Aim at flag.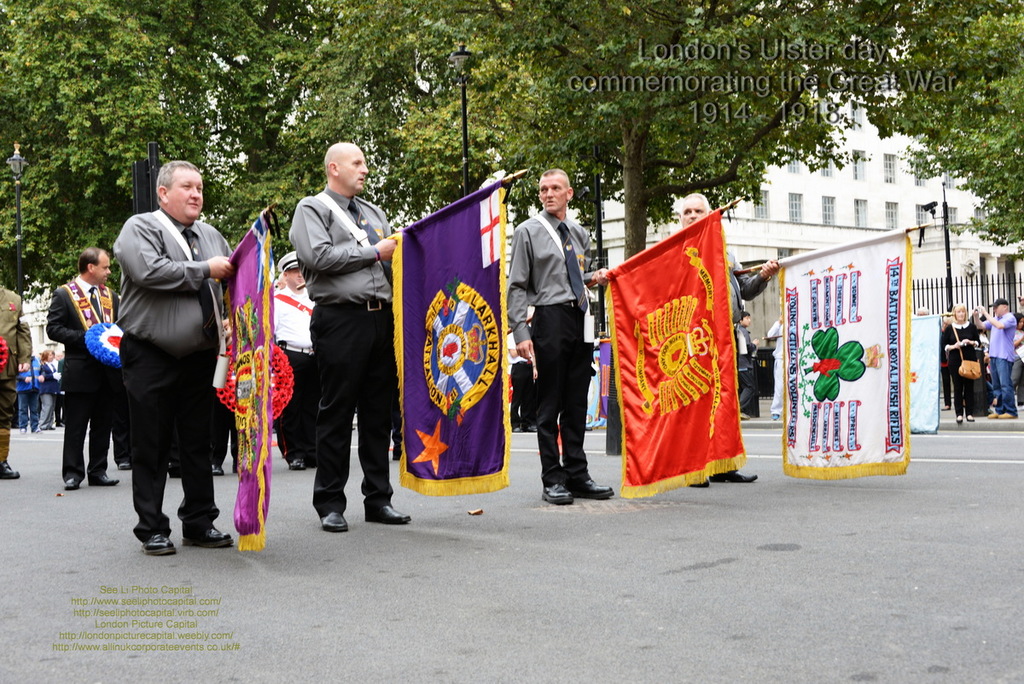
Aimed at x1=772, y1=231, x2=914, y2=476.
